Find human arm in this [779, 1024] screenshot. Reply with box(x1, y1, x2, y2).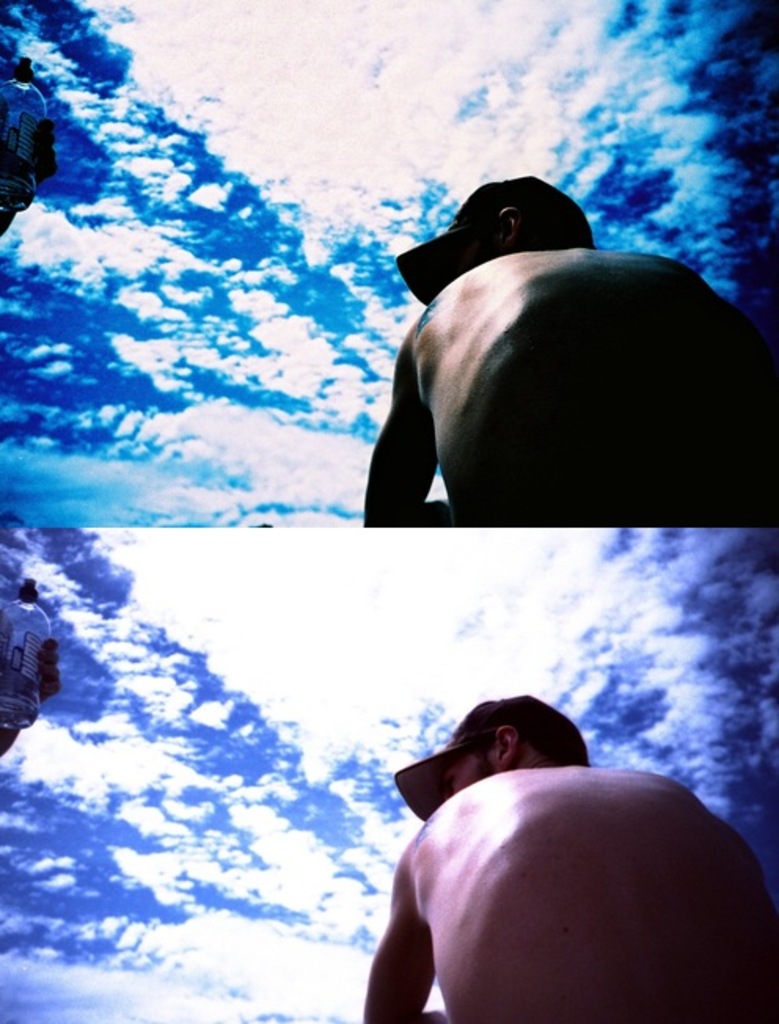
box(385, 853, 449, 1019).
